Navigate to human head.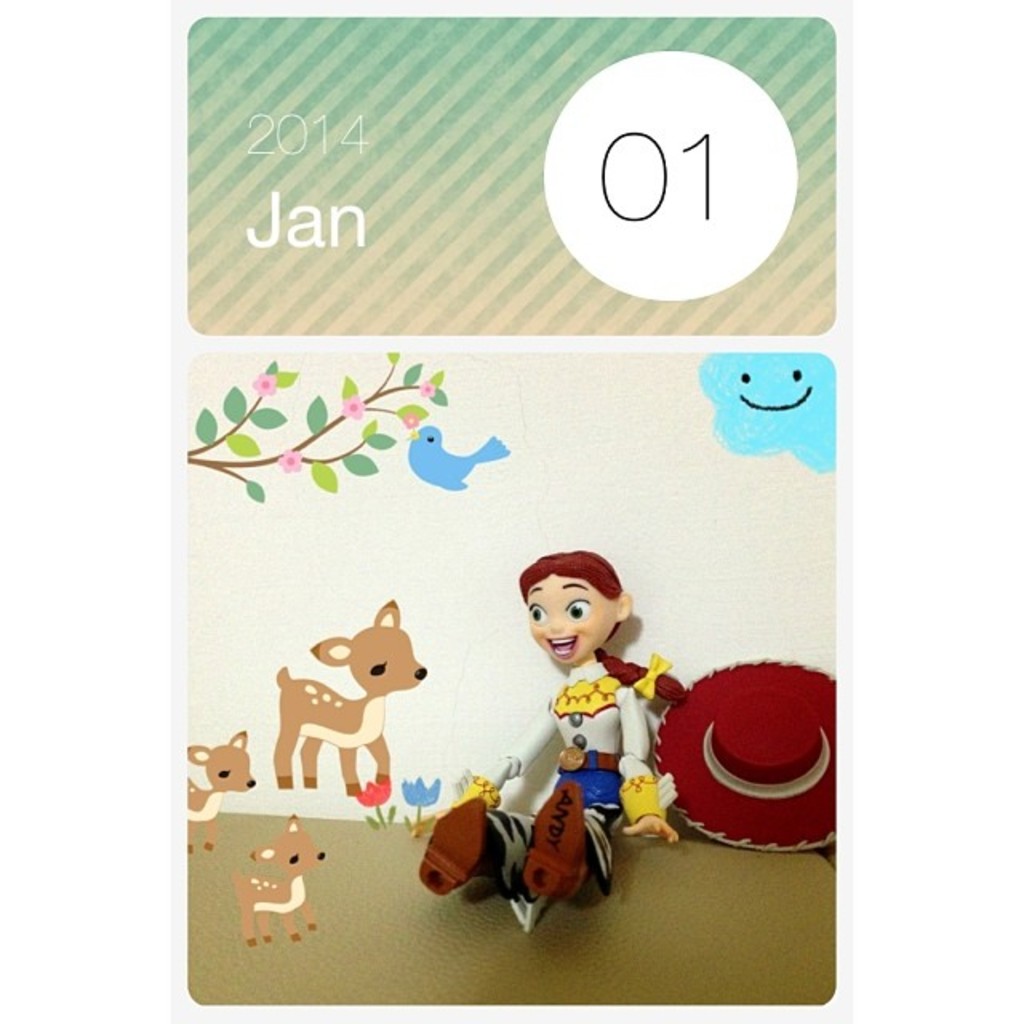
Navigation target: [left=507, top=526, right=650, bottom=693].
